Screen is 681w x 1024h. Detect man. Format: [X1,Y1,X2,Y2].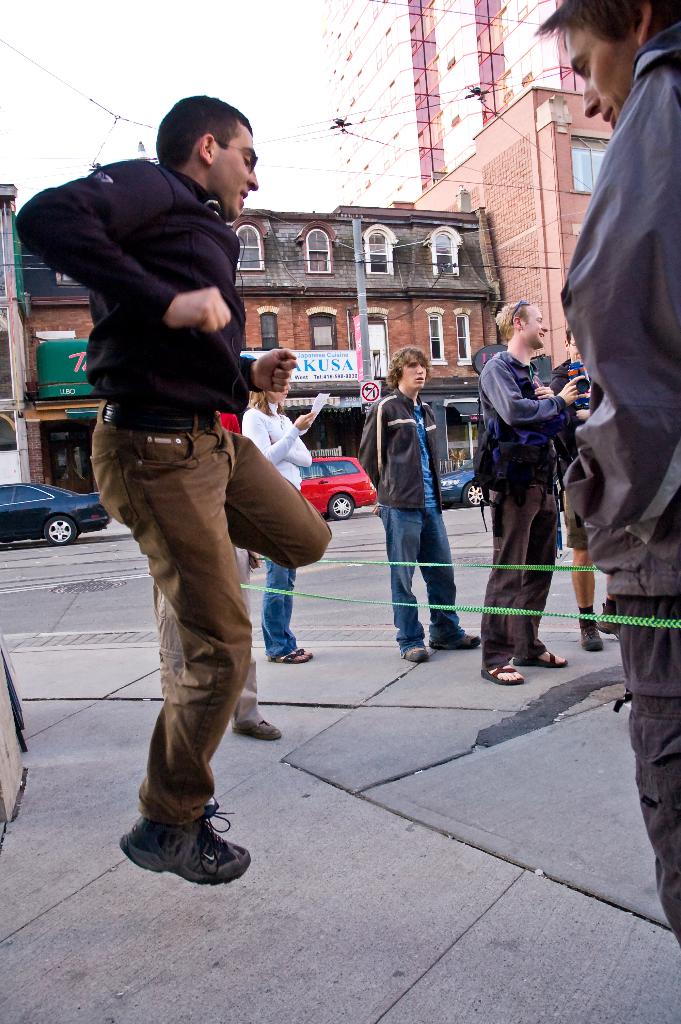
[530,1,680,947].
